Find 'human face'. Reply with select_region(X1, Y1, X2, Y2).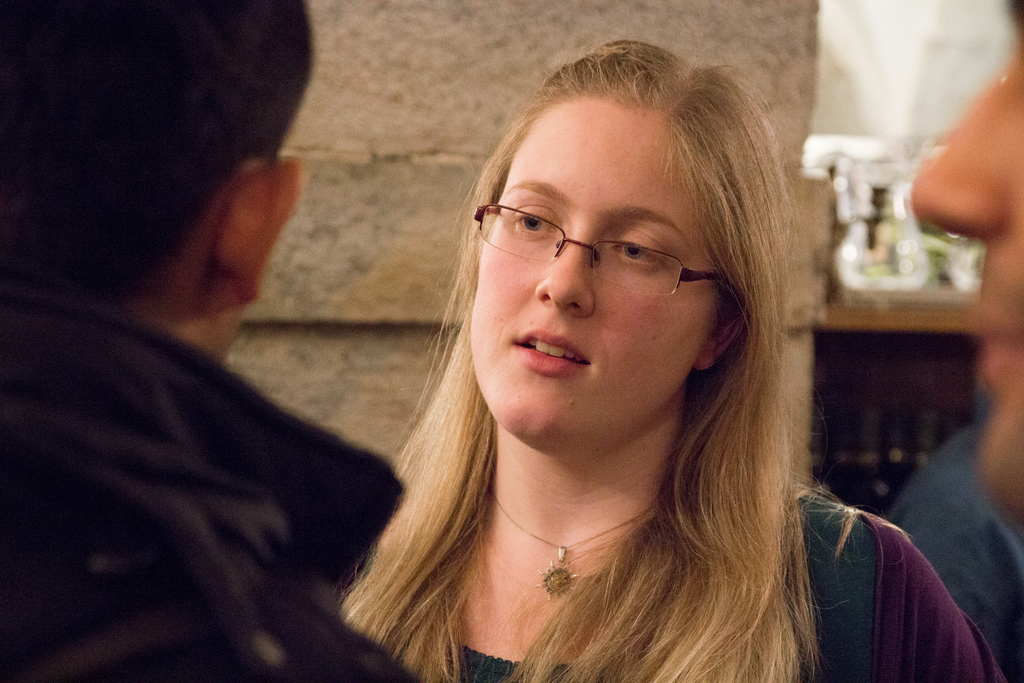
select_region(468, 100, 715, 434).
